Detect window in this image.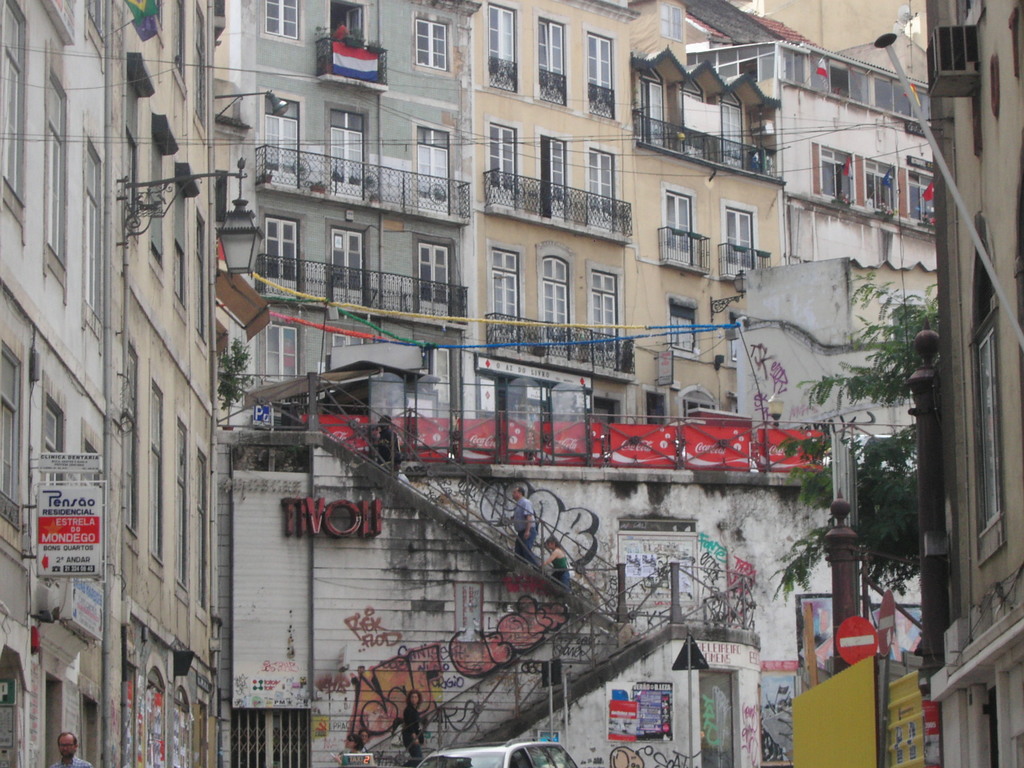
Detection: {"x1": 586, "y1": 35, "x2": 613, "y2": 123}.
